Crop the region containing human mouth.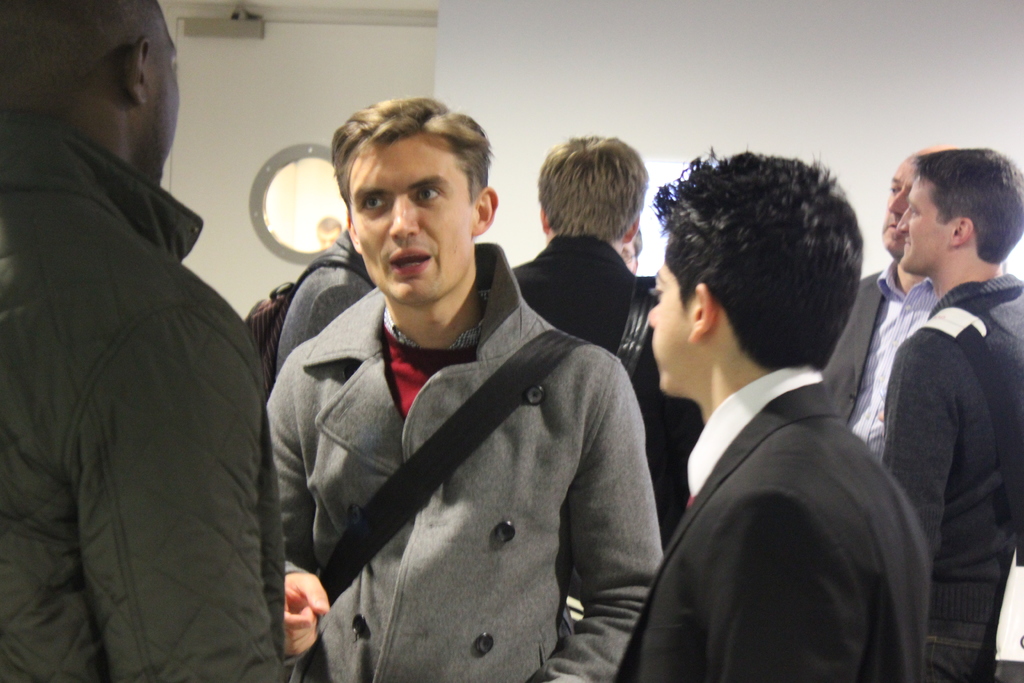
Crop region: region(388, 247, 429, 273).
